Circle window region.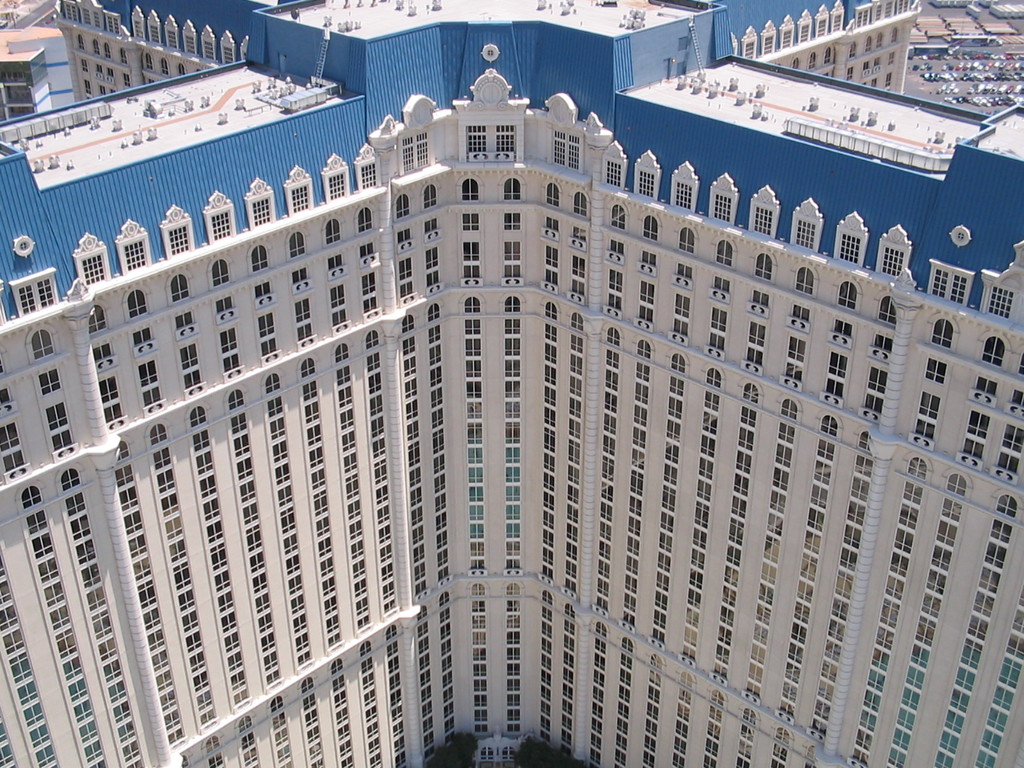
Region: box=[636, 406, 646, 426].
